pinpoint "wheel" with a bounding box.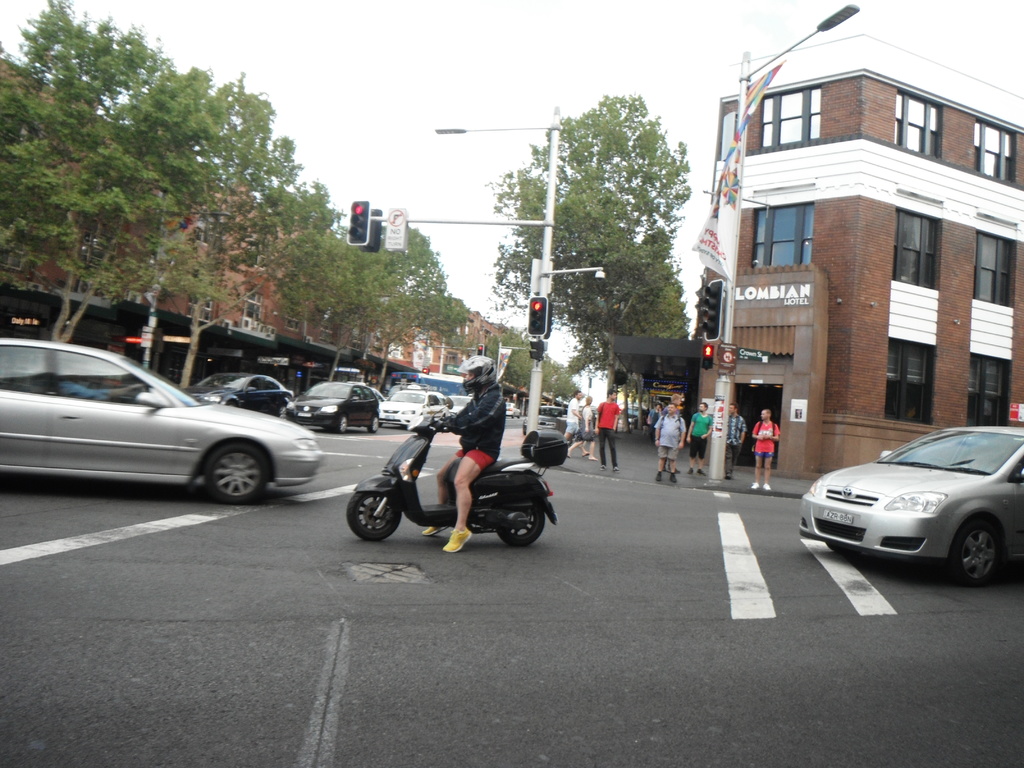
region(934, 510, 1005, 590).
